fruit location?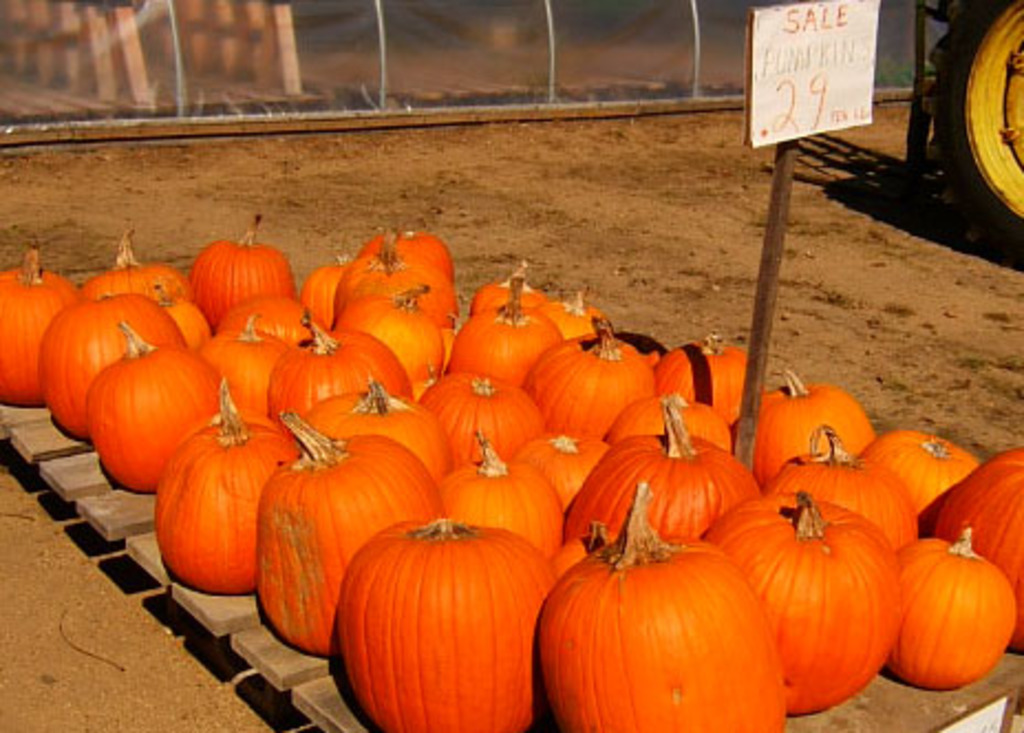
left=79, top=223, right=183, bottom=322
